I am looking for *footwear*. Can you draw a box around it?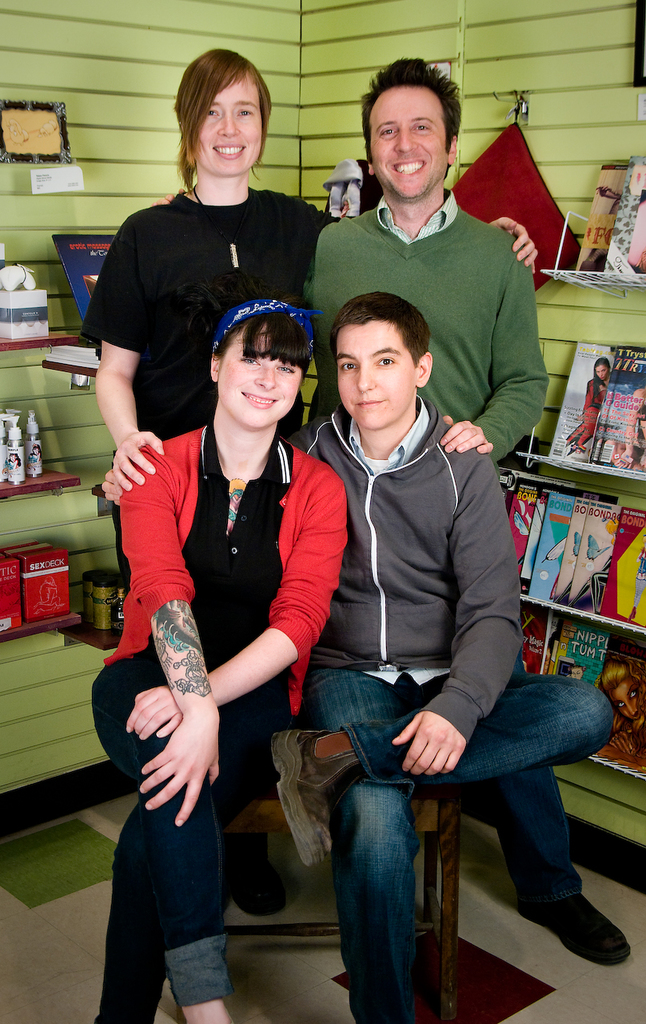
Sure, the bounding box is pyautogui.locateOnScreen(528, 885, 640, 977).
